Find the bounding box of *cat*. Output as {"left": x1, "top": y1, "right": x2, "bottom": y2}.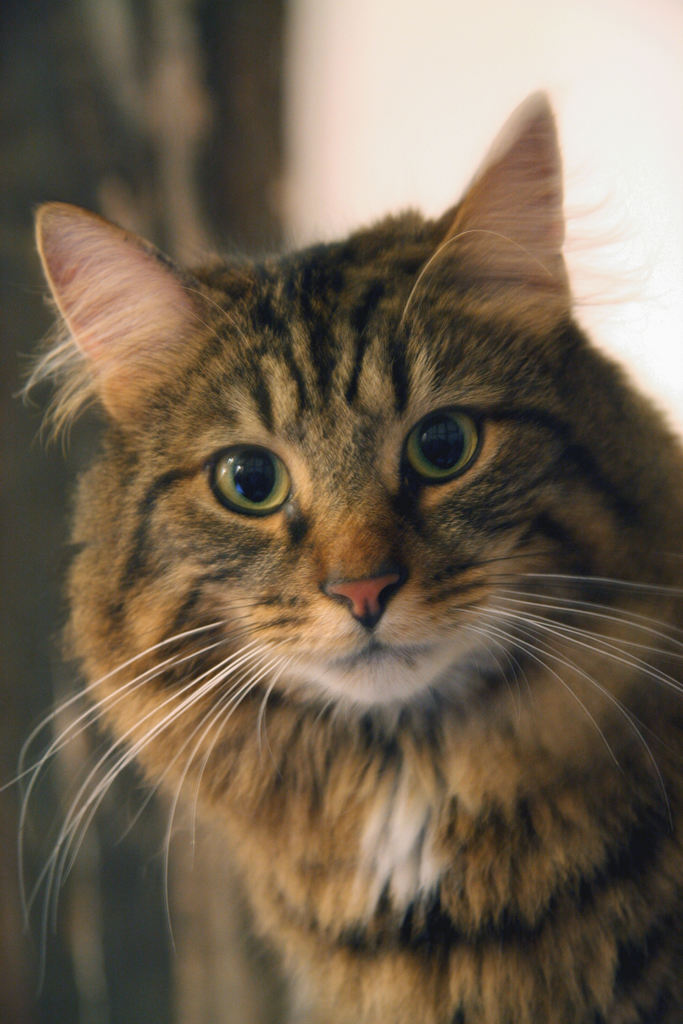
{"left": 0, "top": 87, "right": 682, "bottom": 1023}.
